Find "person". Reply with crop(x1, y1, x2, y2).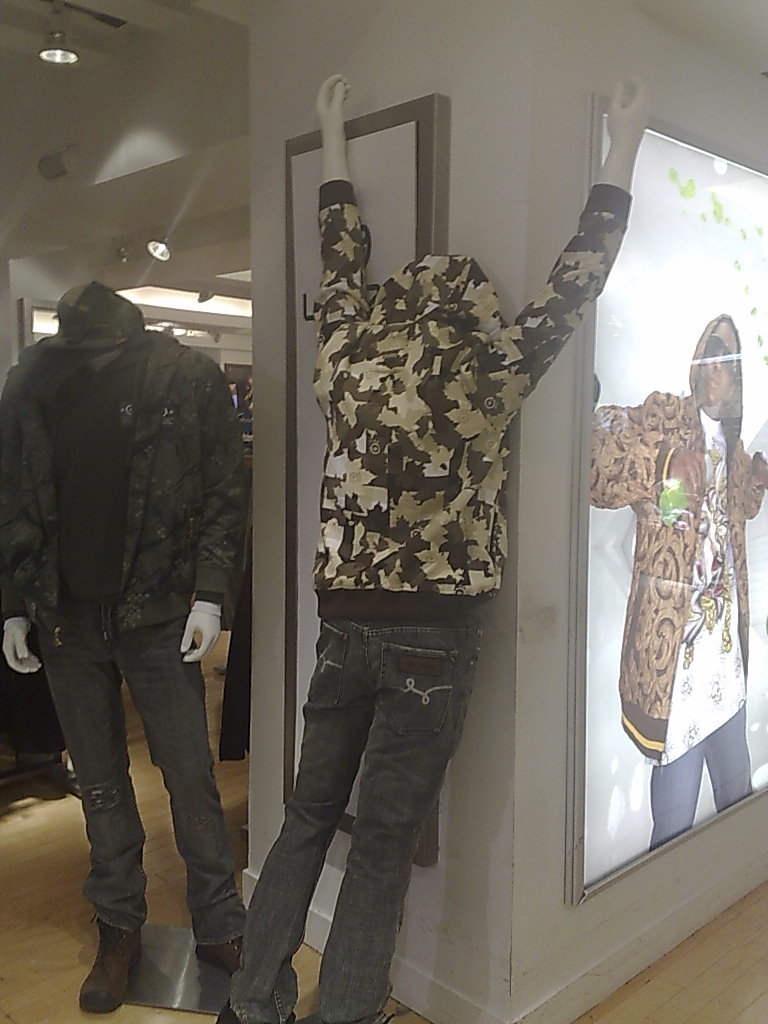
crop(31, 266, 257, 1007).
